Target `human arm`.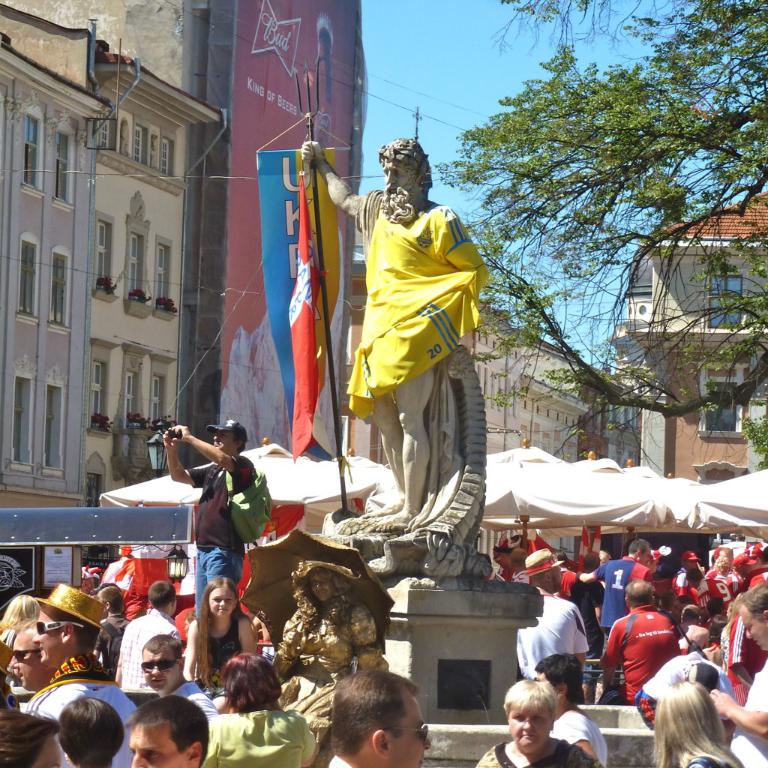
Target region: (178, 423, 252, 476).
